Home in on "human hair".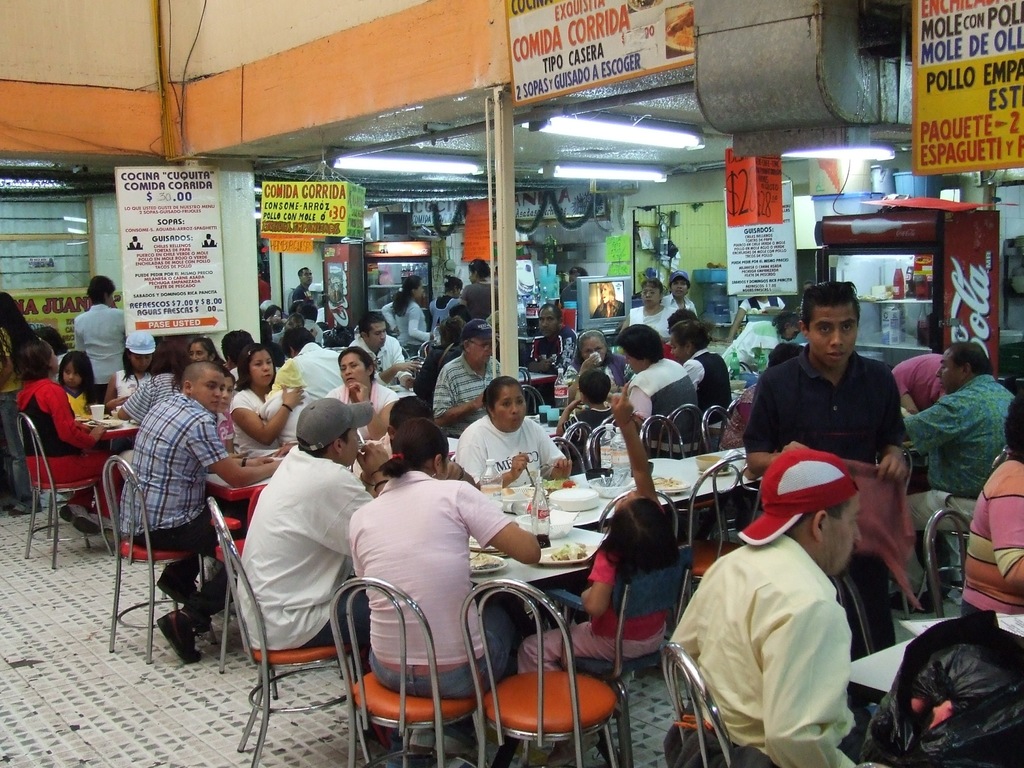
Homed in at 641:280:661:294.
